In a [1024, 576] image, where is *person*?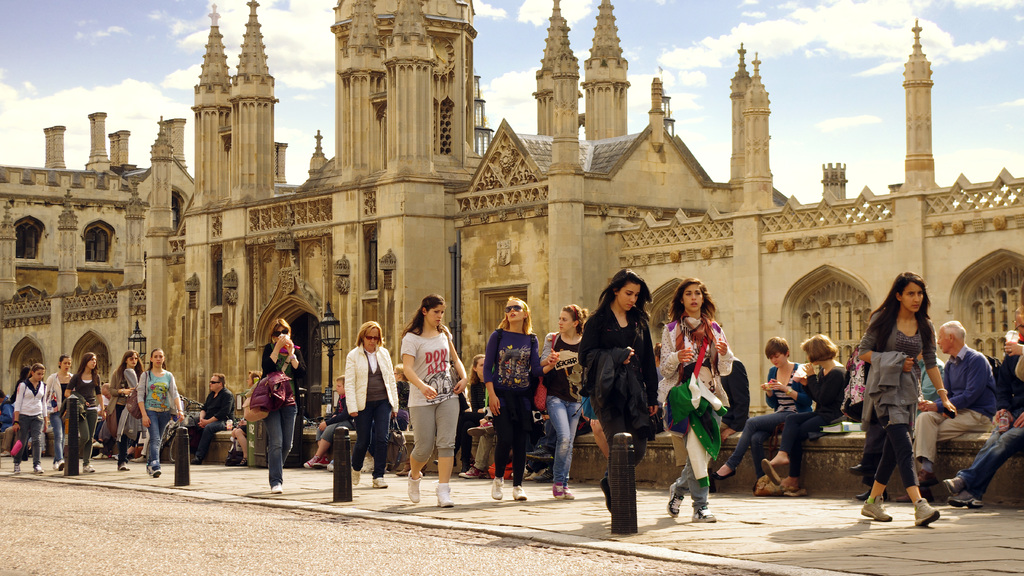
select_region(109, 349, 145, 472).
